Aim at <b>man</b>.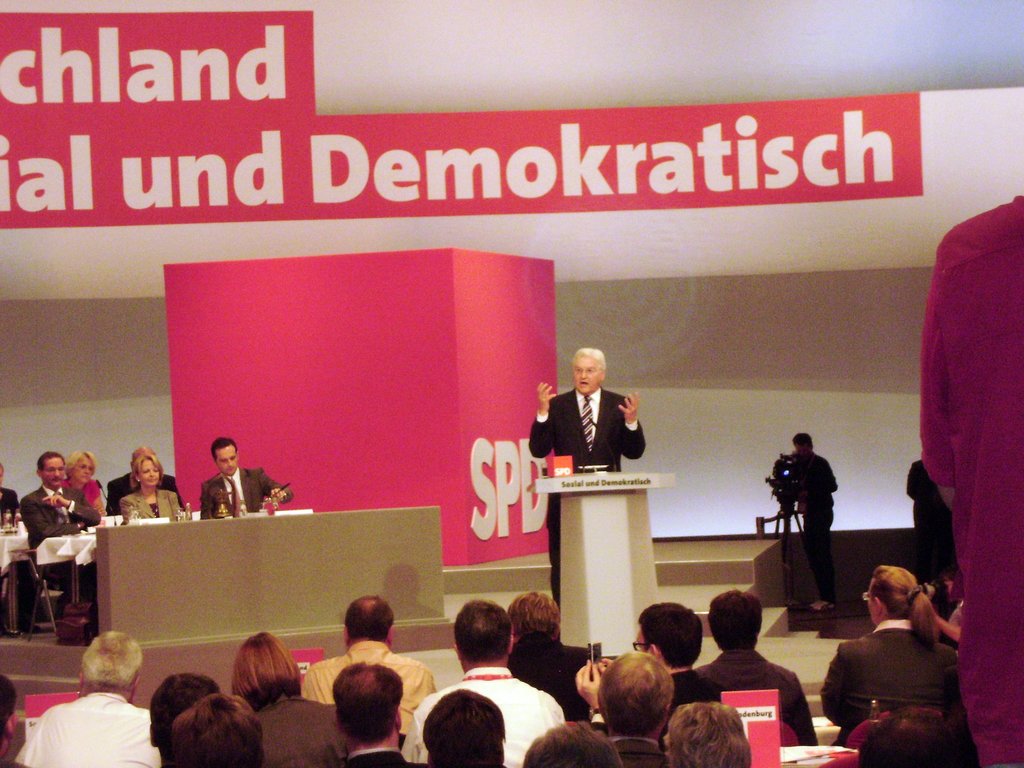
Aimed at x1=524, y1=718, x2=623, y2=767.
